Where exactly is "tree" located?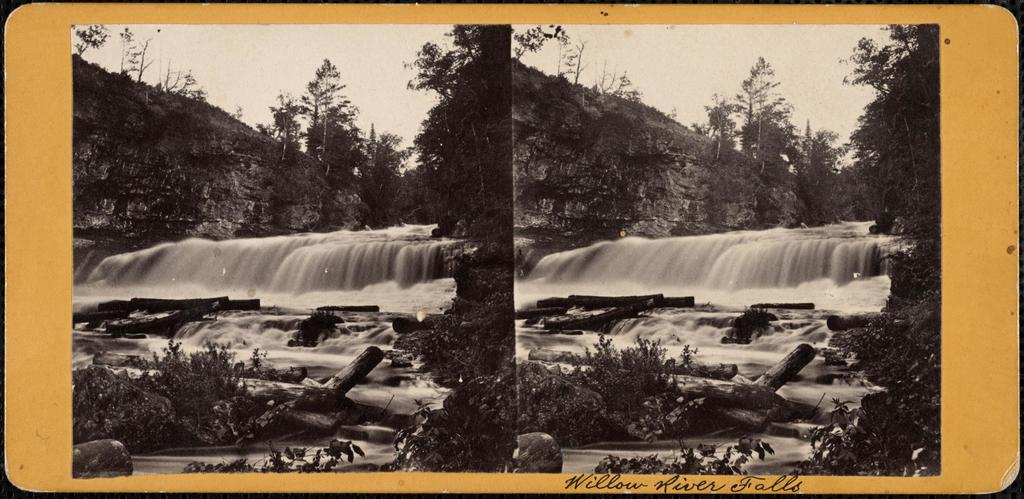
Its bounding box is bbox=[685, 51, 791, 223].
